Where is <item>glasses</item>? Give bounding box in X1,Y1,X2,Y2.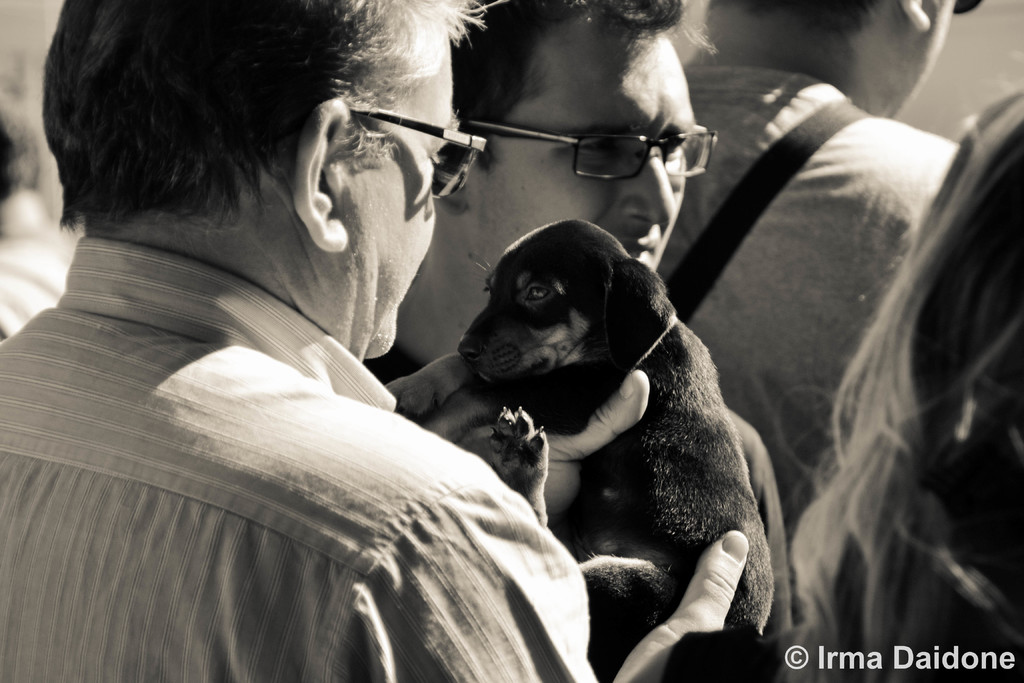
436,104,726,169.
